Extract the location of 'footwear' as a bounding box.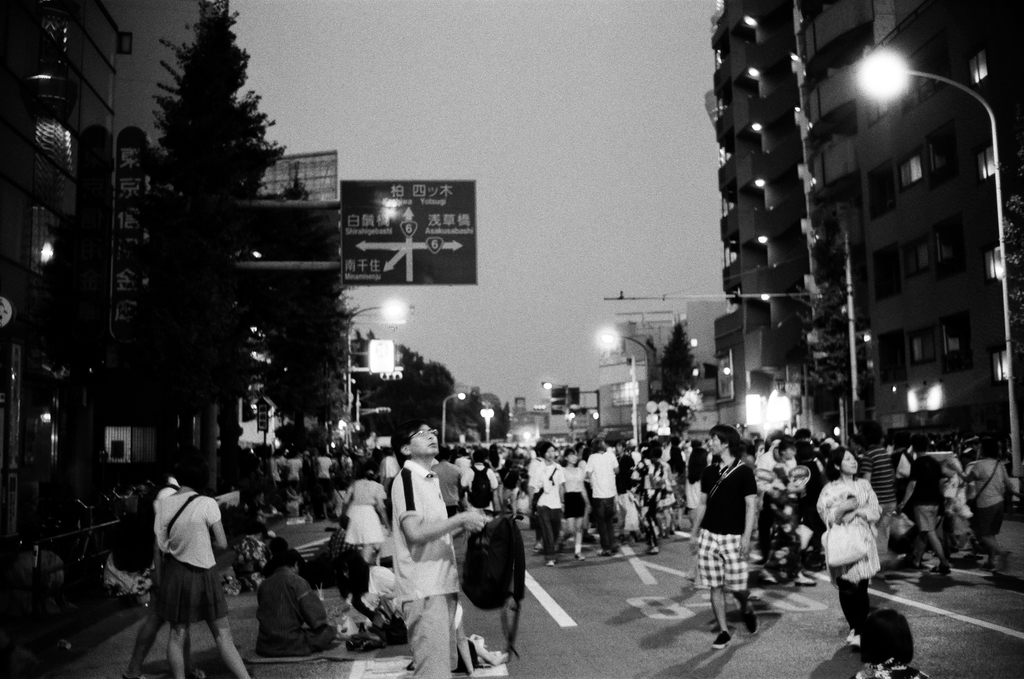
(x1=712, y1=630, x2=735, y2=650).
